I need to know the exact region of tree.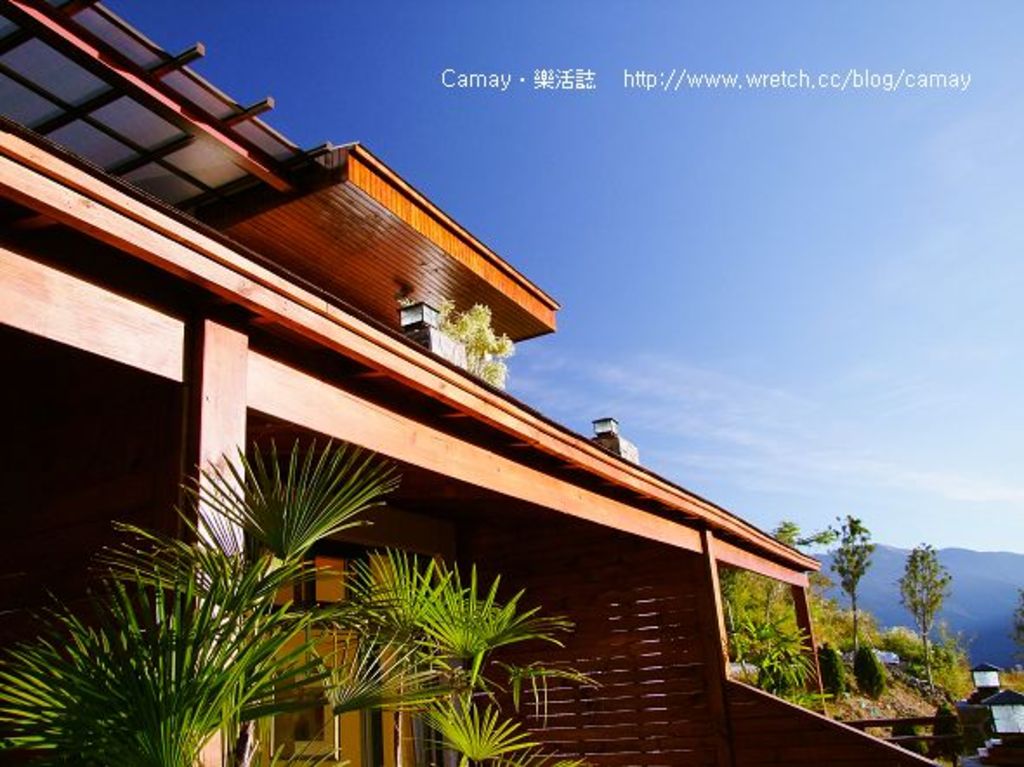
Region: 769 503 889 663.
